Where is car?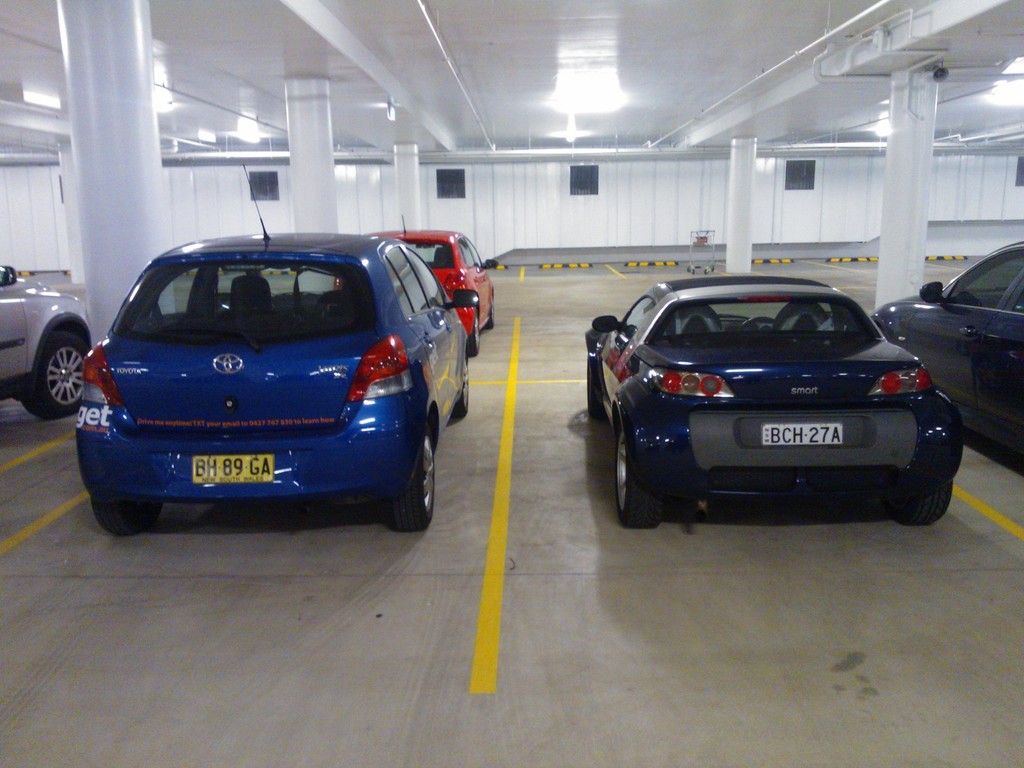
<bbox>877, 236, 1023, 482</bbox>.
